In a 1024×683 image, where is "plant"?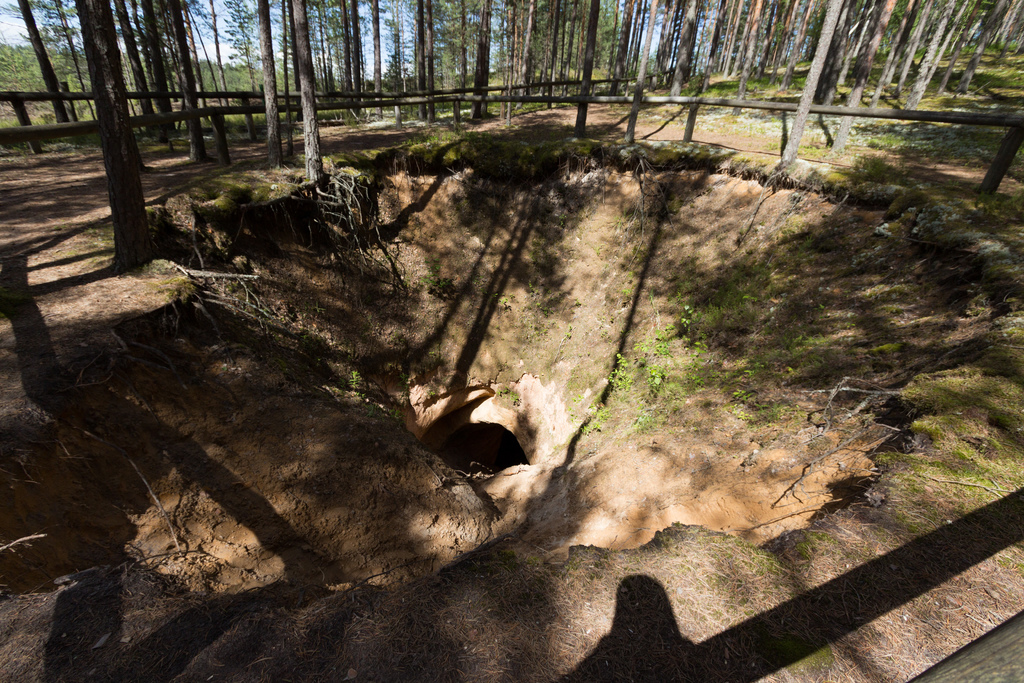
253/108/268/135.
